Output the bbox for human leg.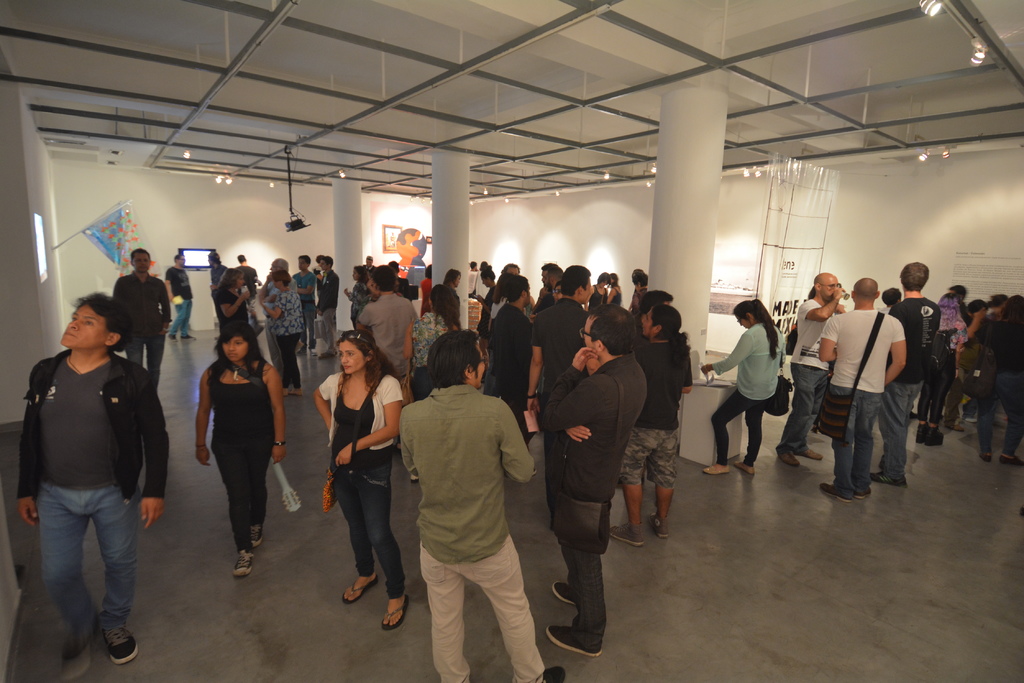
box=[652, 422, 673, 539].
